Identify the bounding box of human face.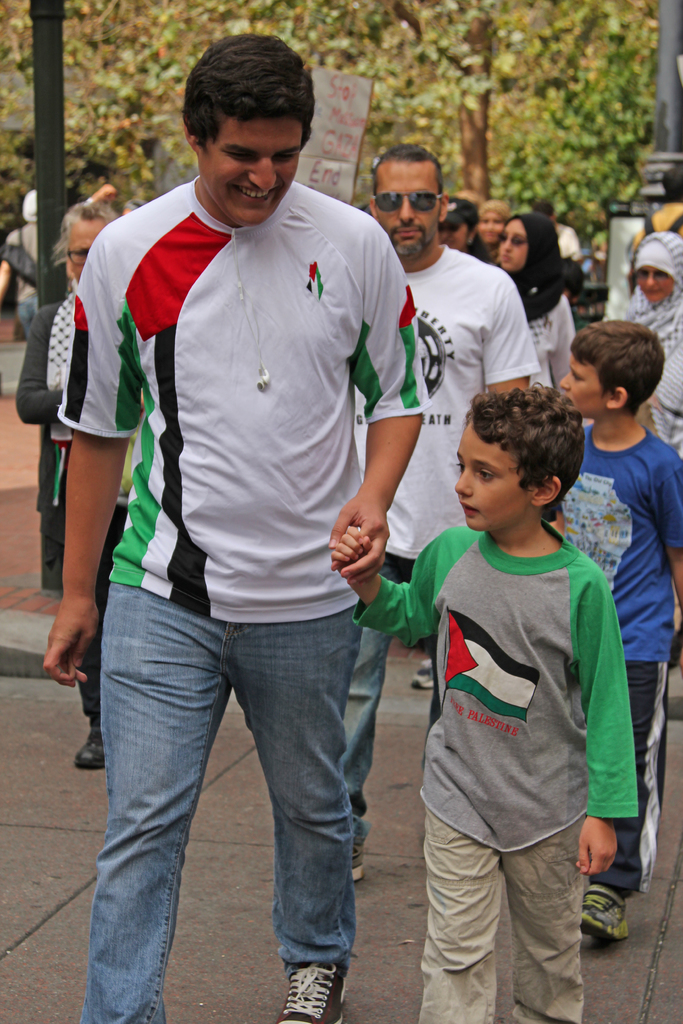
rect(476, 206, 502, 241).
